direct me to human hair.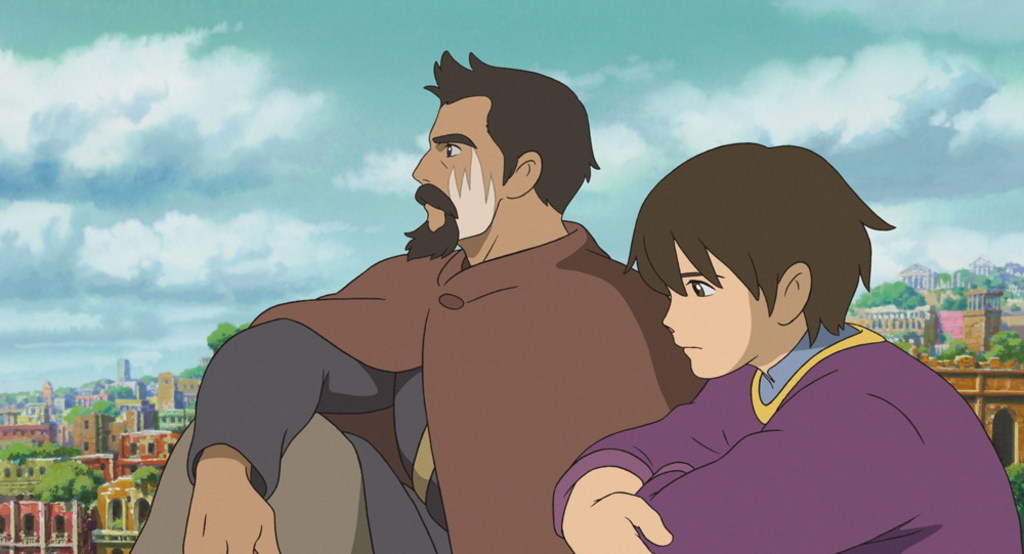
Direction: 413,51,600,227.
